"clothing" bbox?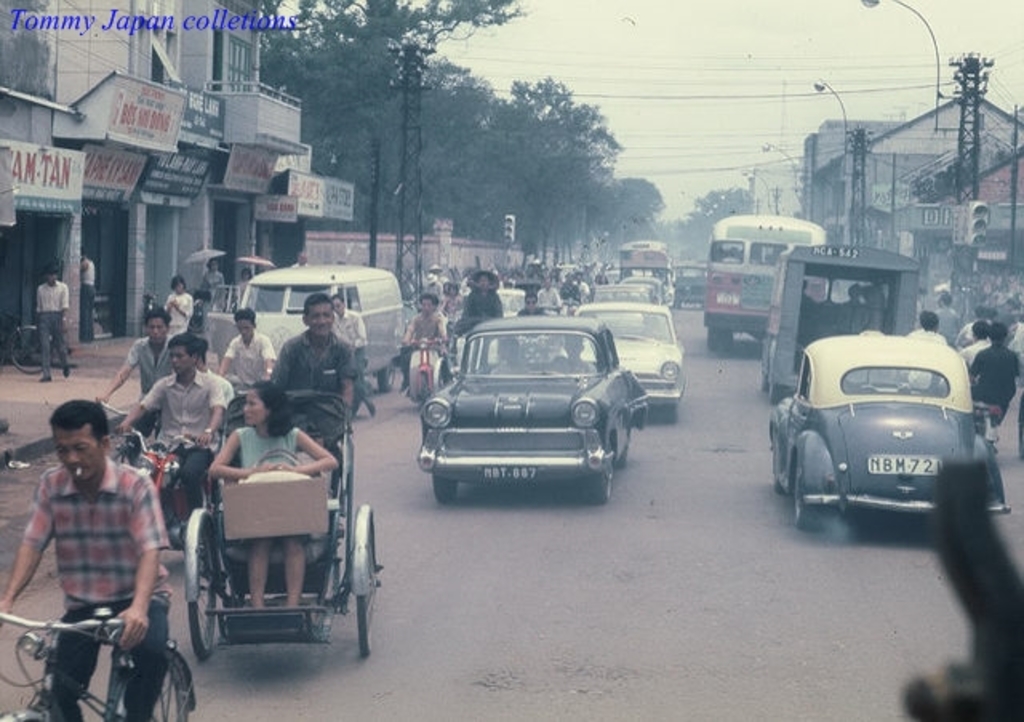
[x1=403, y1=314, x2=445, y2=349]
